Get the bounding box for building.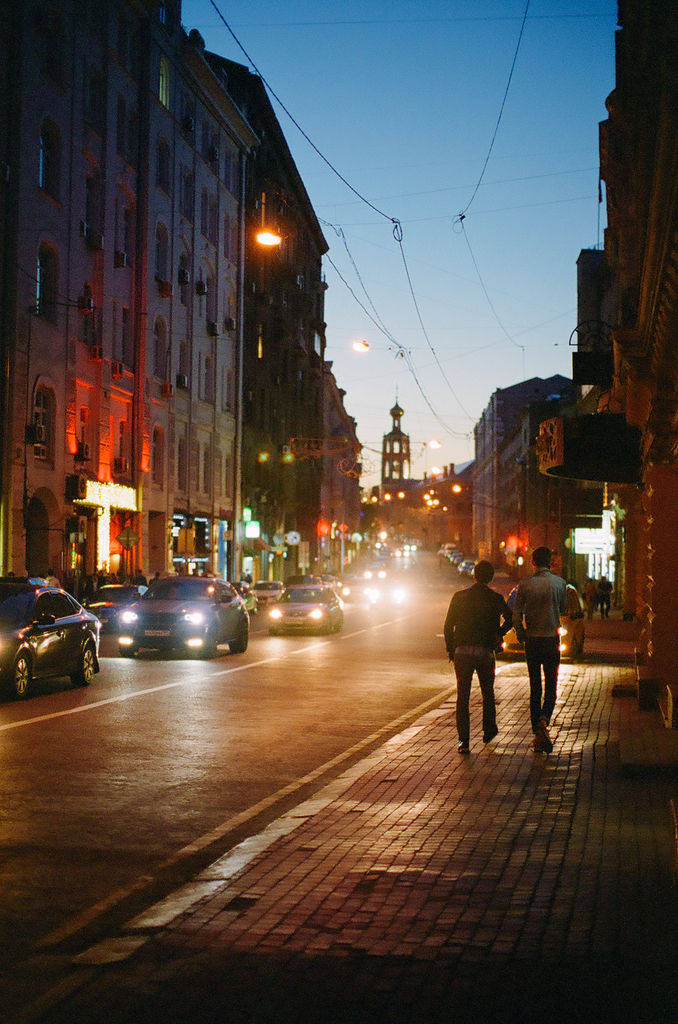
0/0/261/599.
